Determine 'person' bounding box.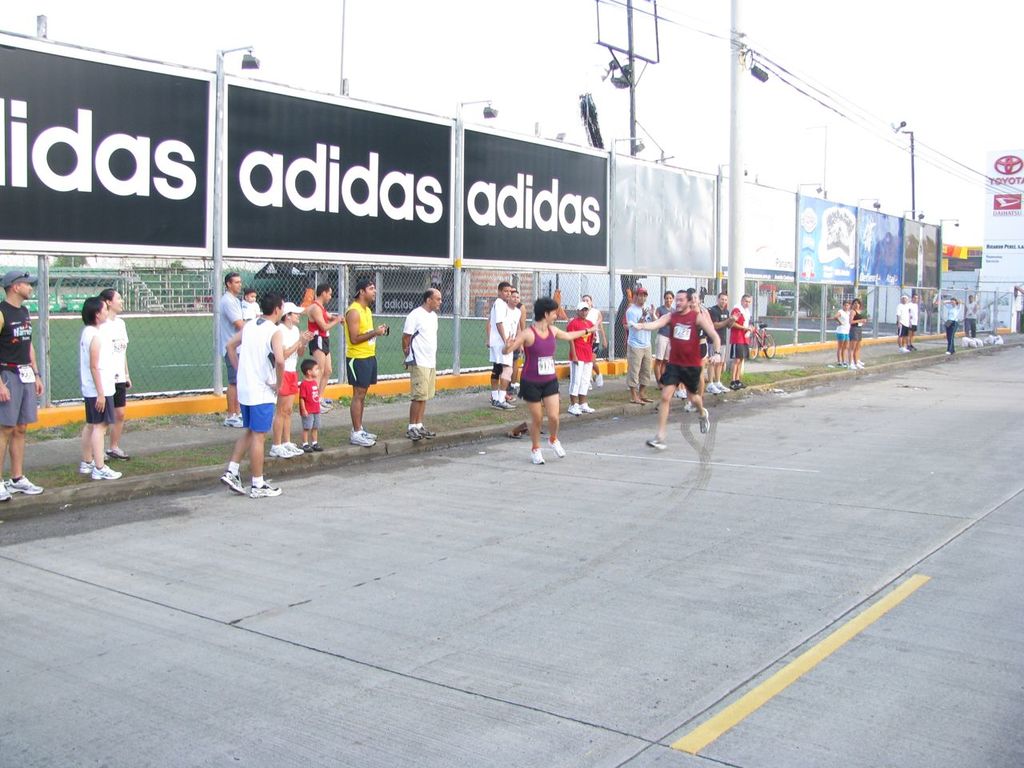
Determined: <region>629, 296, 659, 404</region>.
